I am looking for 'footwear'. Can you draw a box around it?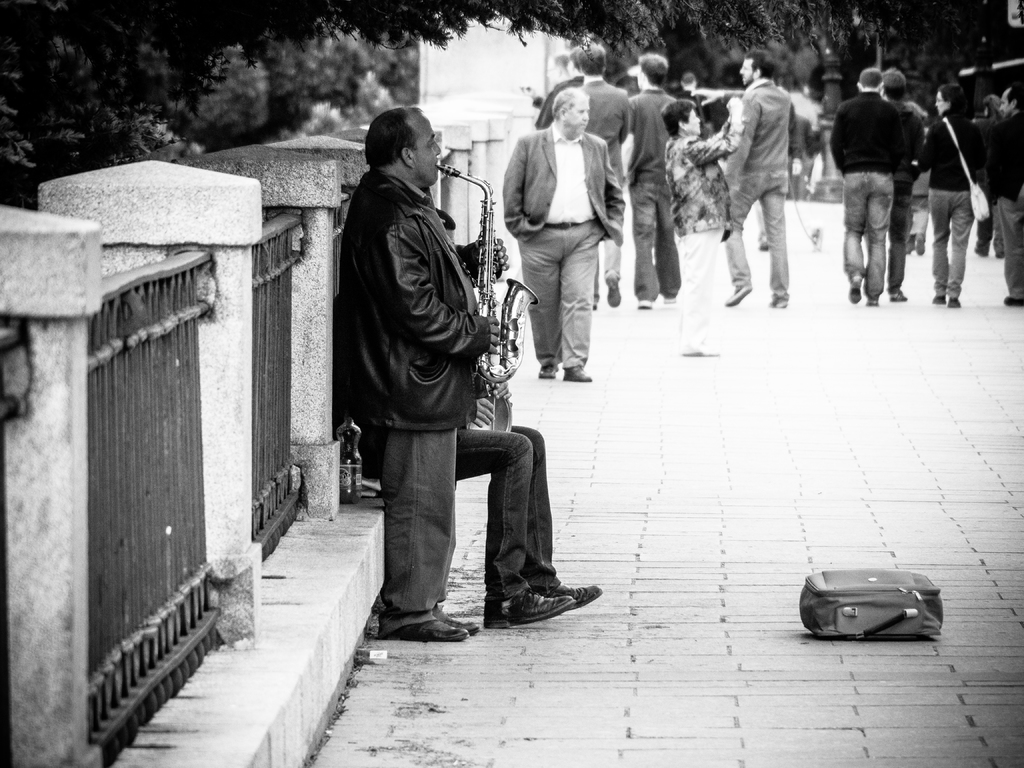
Sure, the bounding box is pyautogui.locateOnScreen(936, 294, 943, 305).
